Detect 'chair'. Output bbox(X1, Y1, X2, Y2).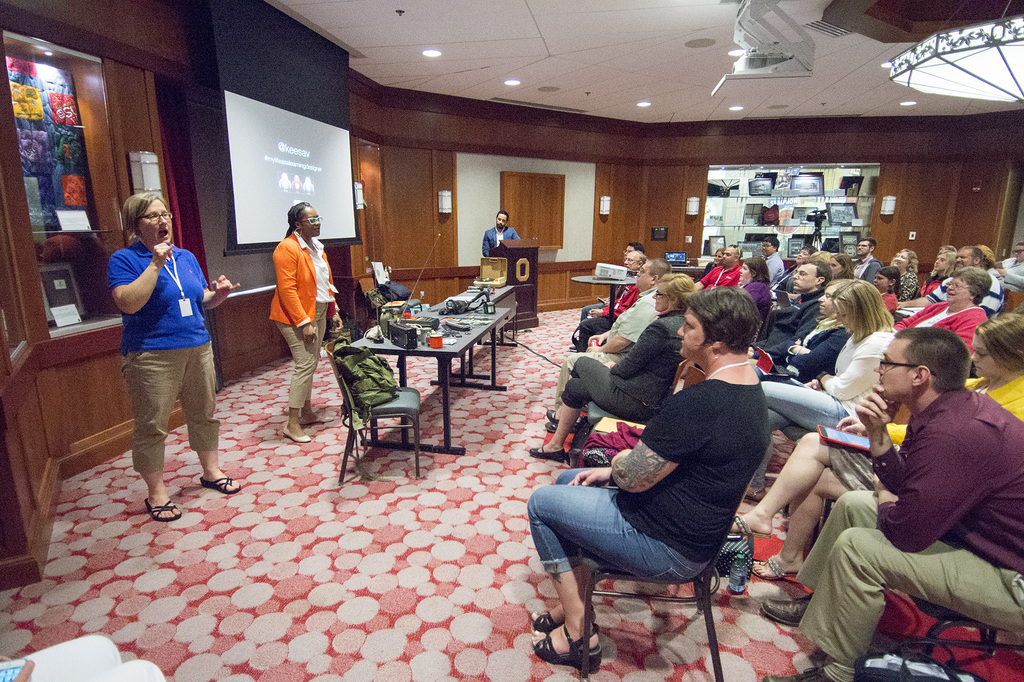
bbox(581, 356, 698, 445).
